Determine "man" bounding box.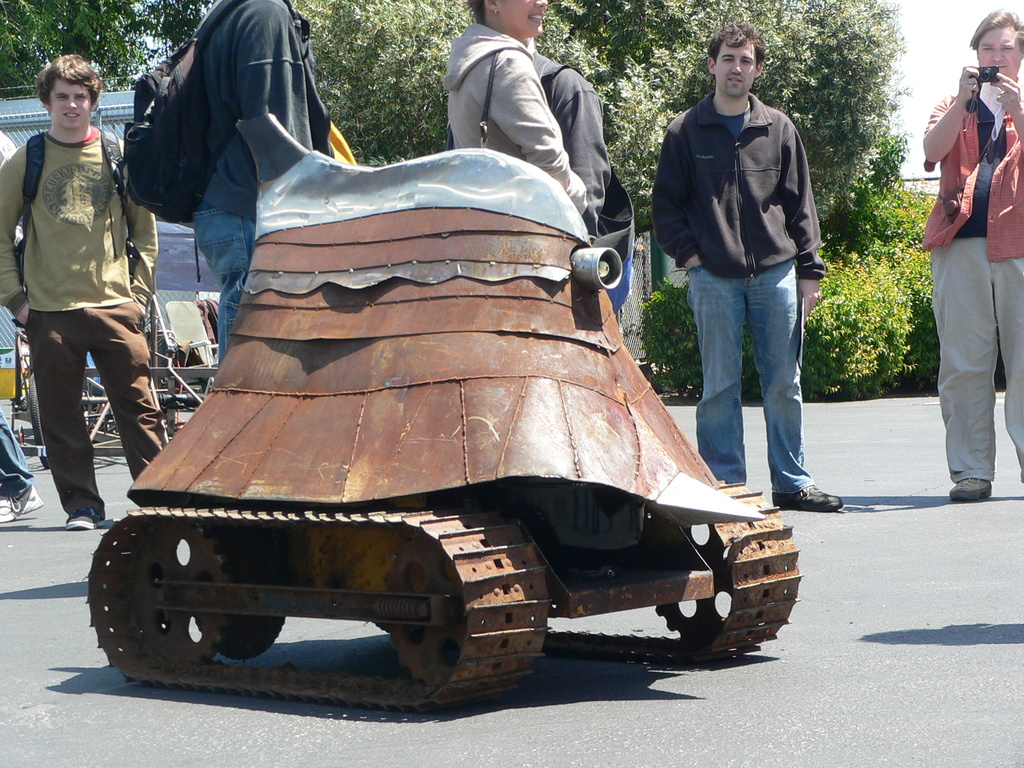
Determined: locate(189, 0, 330, 362).
